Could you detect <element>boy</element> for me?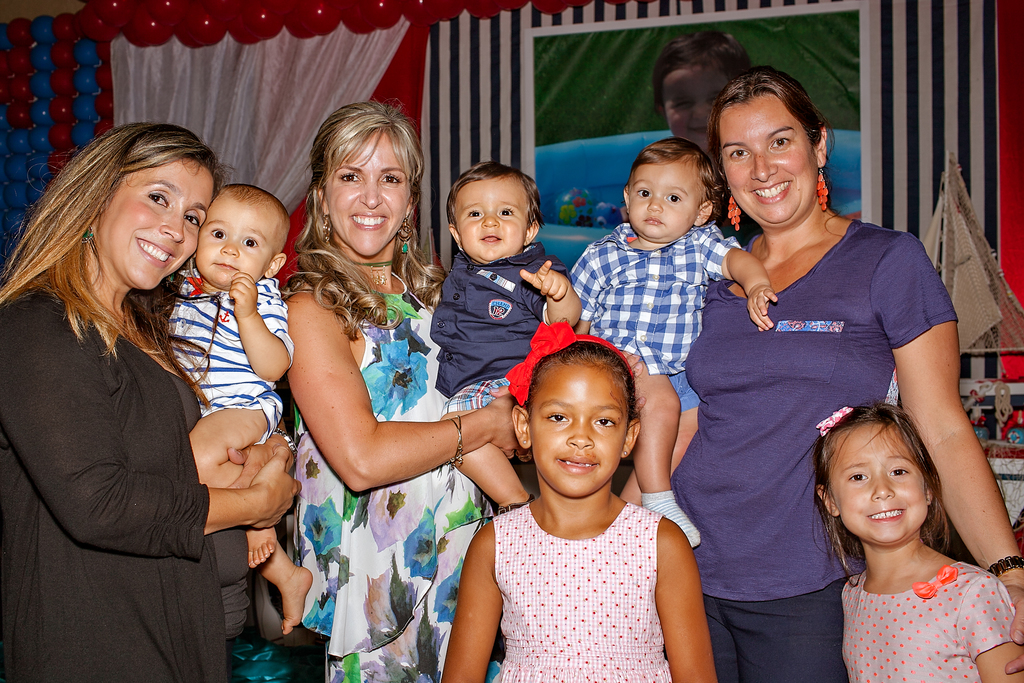
Detection result: locate(432, 160, 586, 513).
